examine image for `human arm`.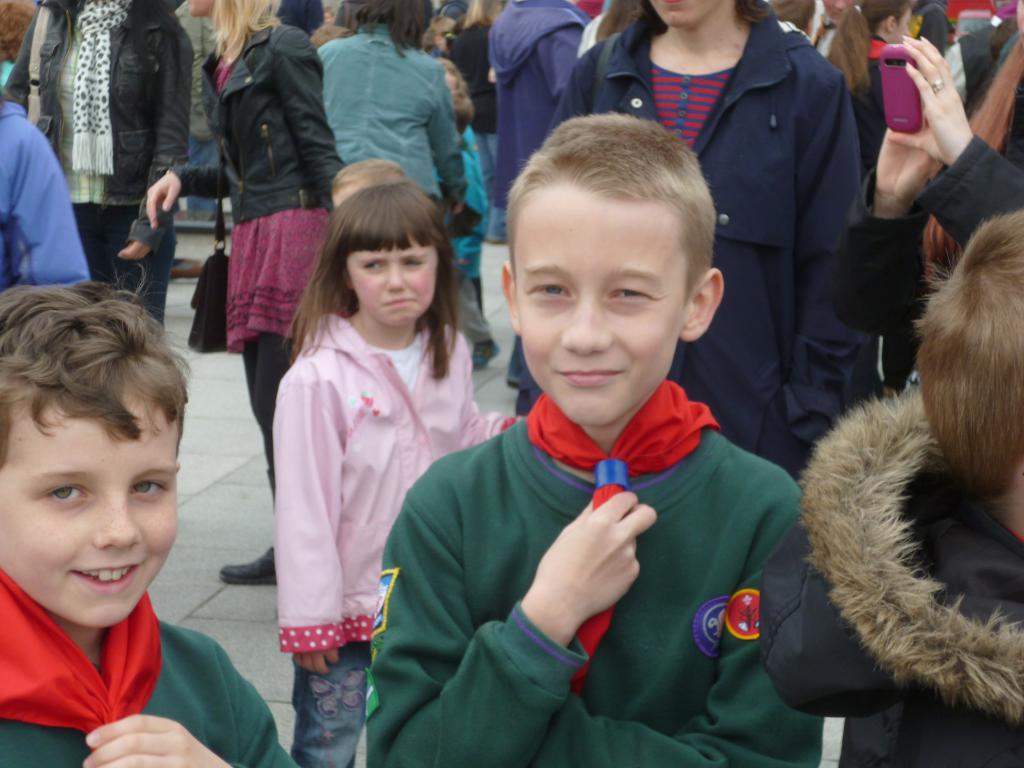
Examination result: x1=893, y1=29, x2=1023, y2=241.
